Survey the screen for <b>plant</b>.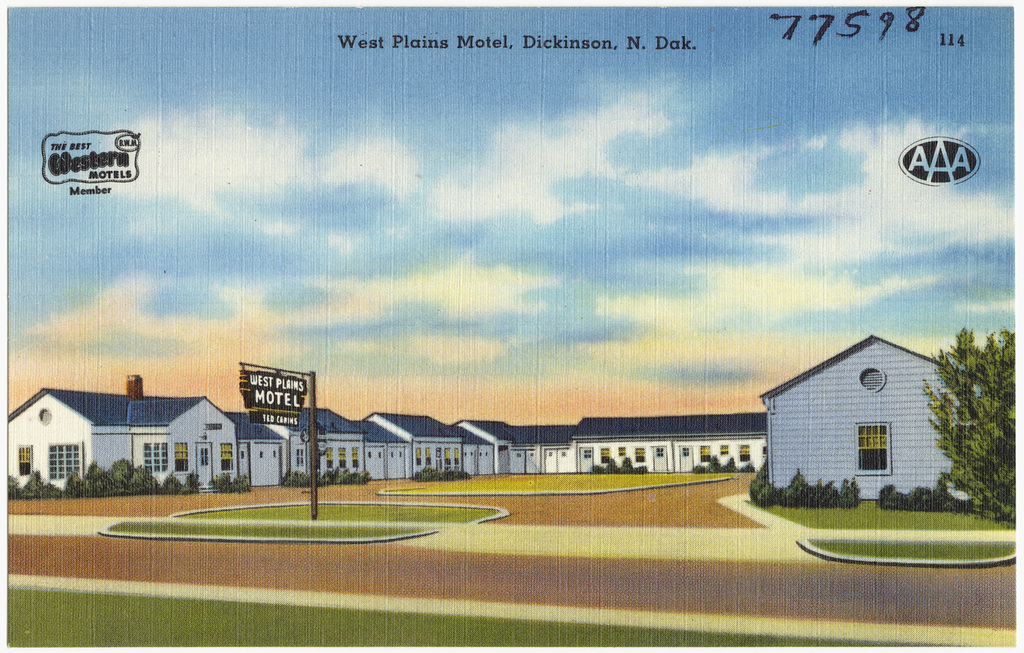
Survey found: [919,316,1023,521].
